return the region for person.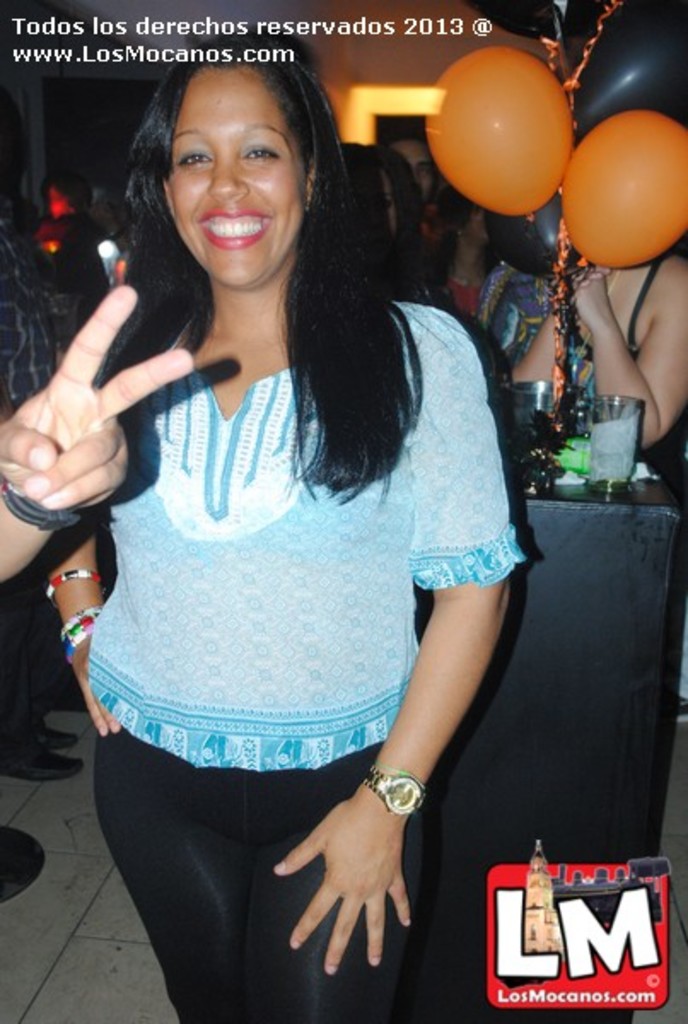
43,19,521,1022.
